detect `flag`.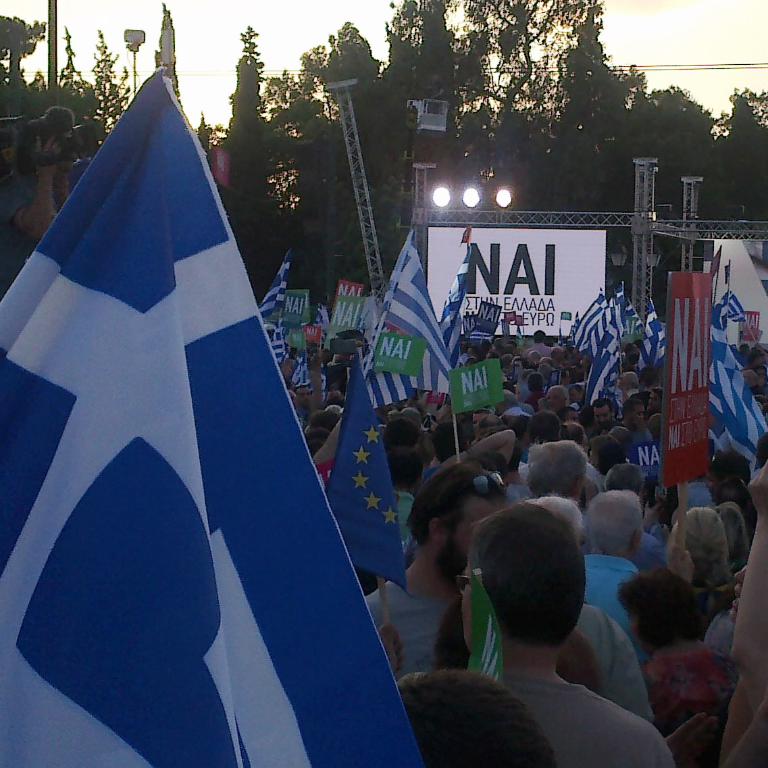
Detected at x1=580 y1=338 x2=624 y2=411.
